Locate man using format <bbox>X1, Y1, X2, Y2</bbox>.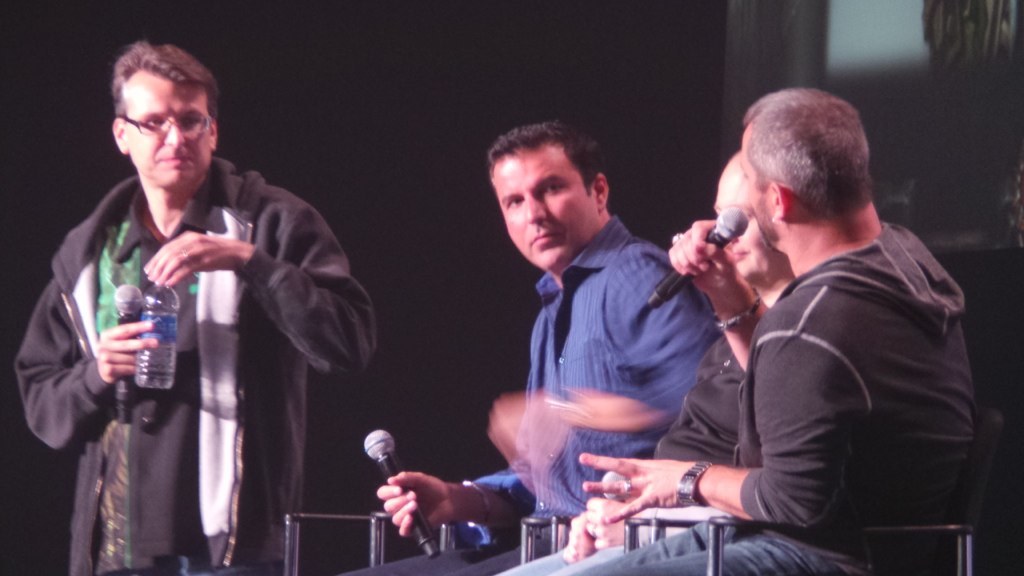
<bbox>364, 115, 726, 573</bbox>.
